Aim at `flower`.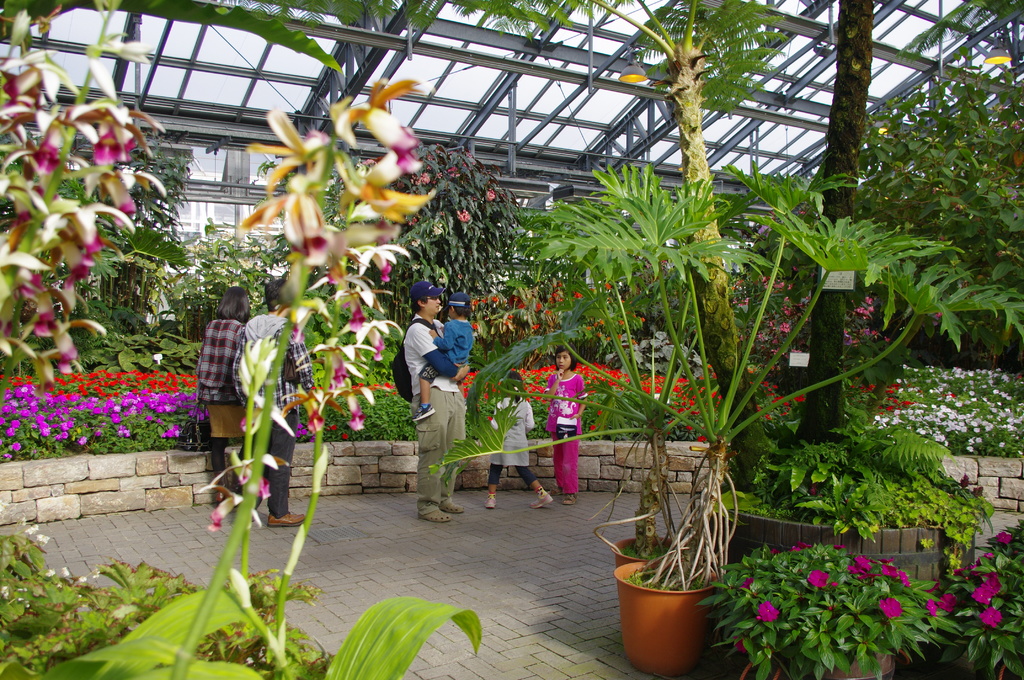
Aimed at [829, 602, 836, 610].
